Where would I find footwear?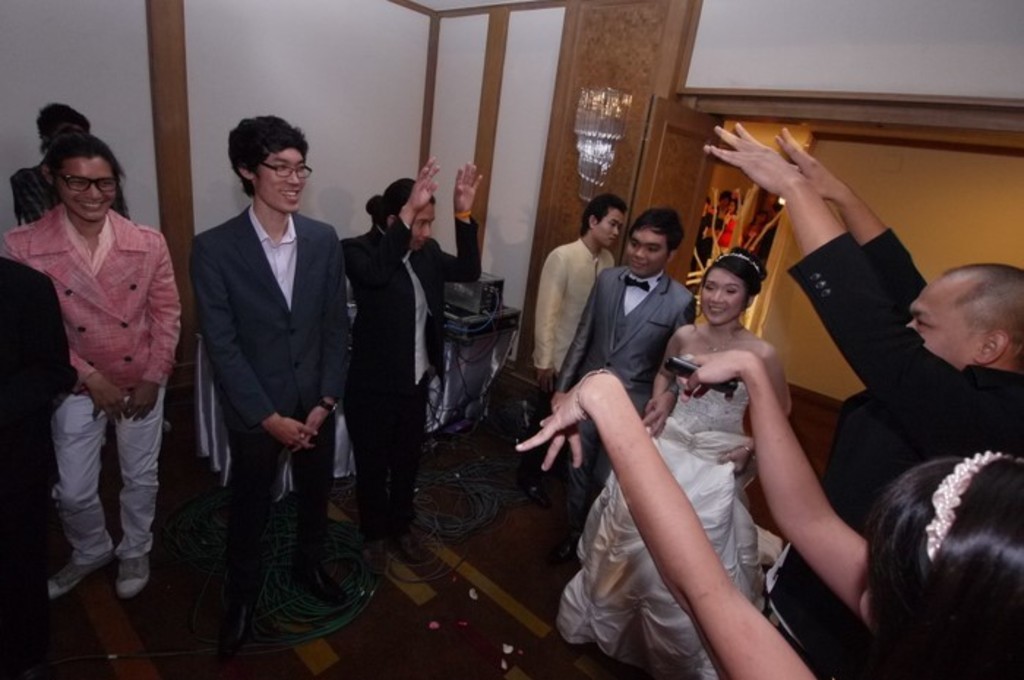
At {"x1": 116, "y1": 551, "x2": 149, "y2": 605}.
